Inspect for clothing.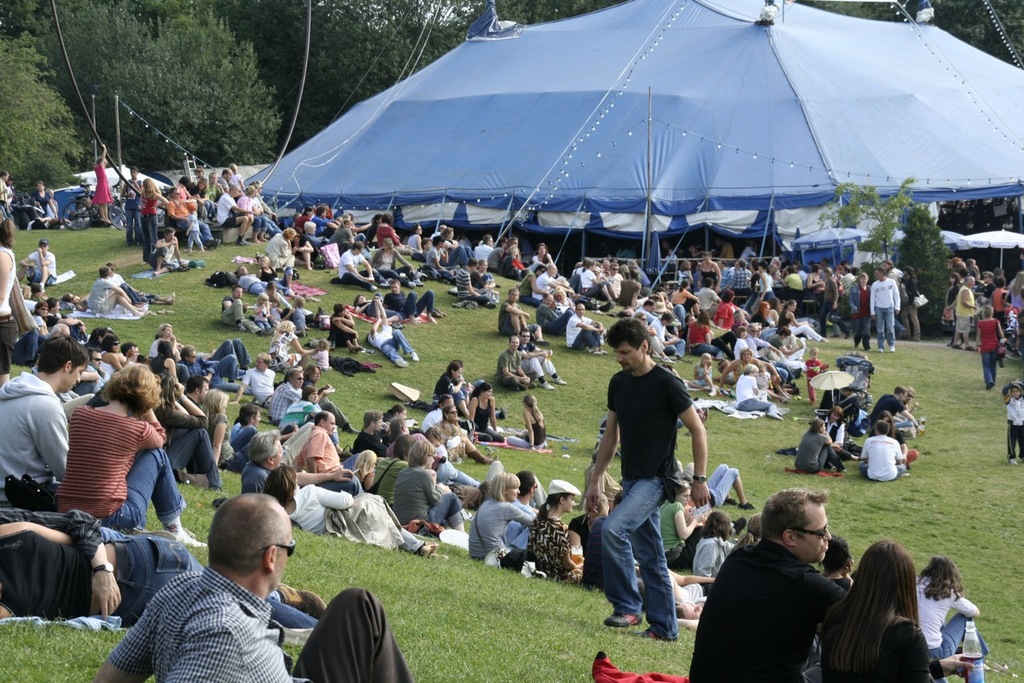
Inspection: pyautogui.locateOnScreen(822, 606, 935, 682).
